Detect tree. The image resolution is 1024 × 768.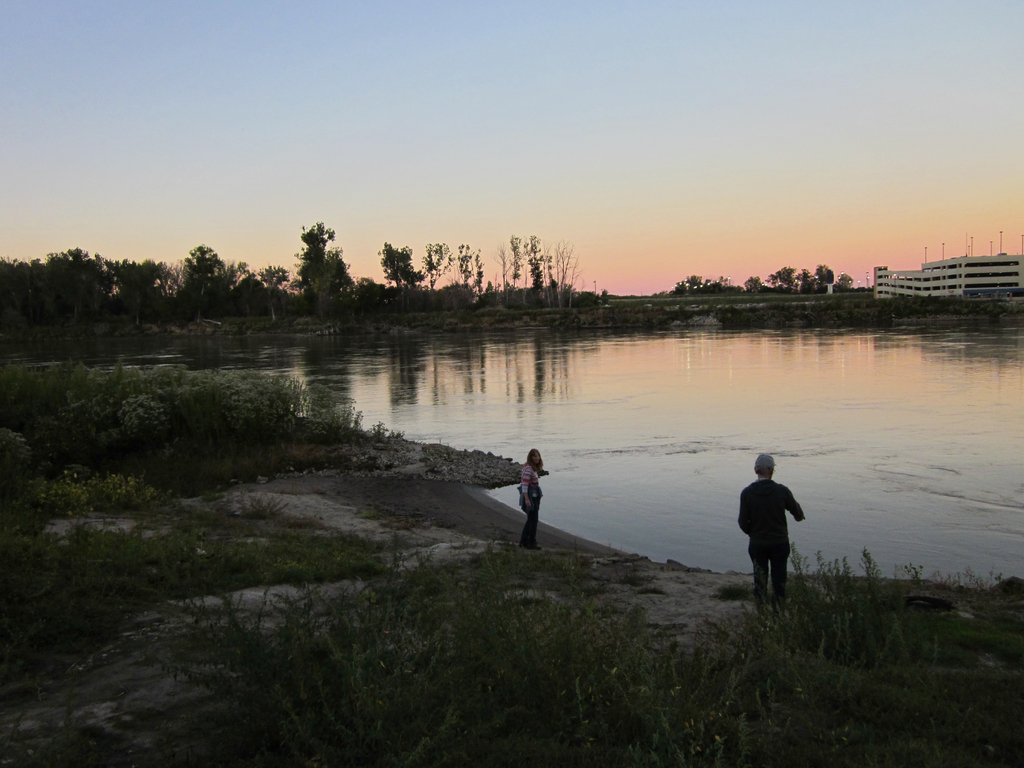
458, 244, 472, 291.
